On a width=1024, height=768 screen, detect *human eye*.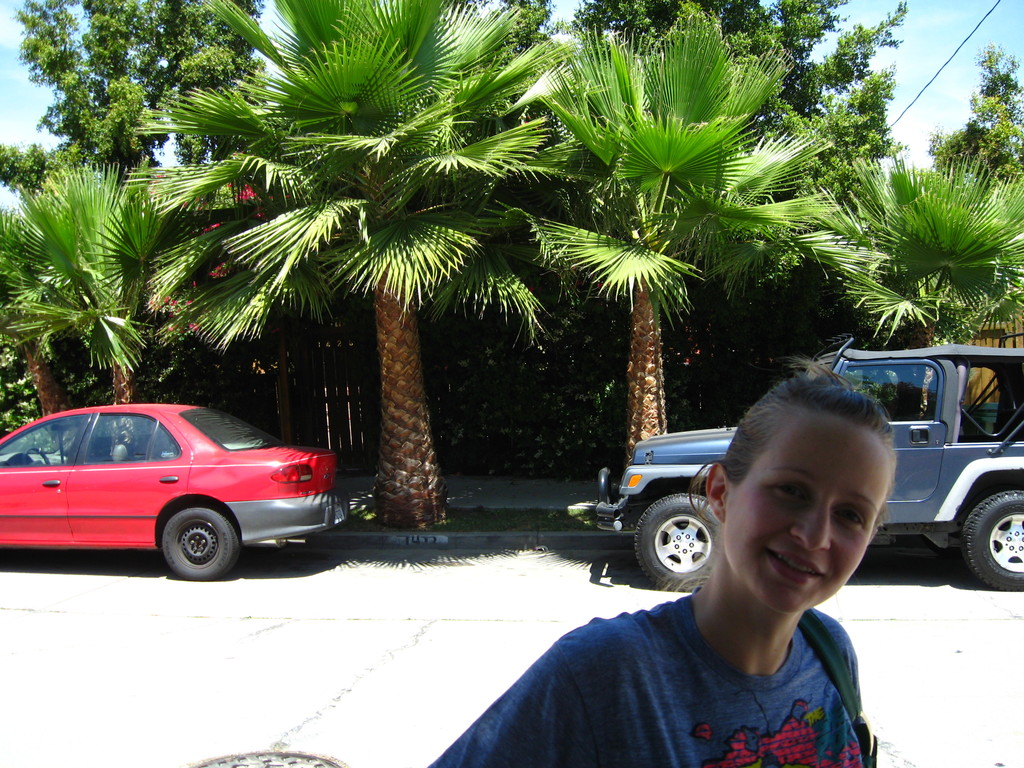
crop(837, 502, 871, 526).
